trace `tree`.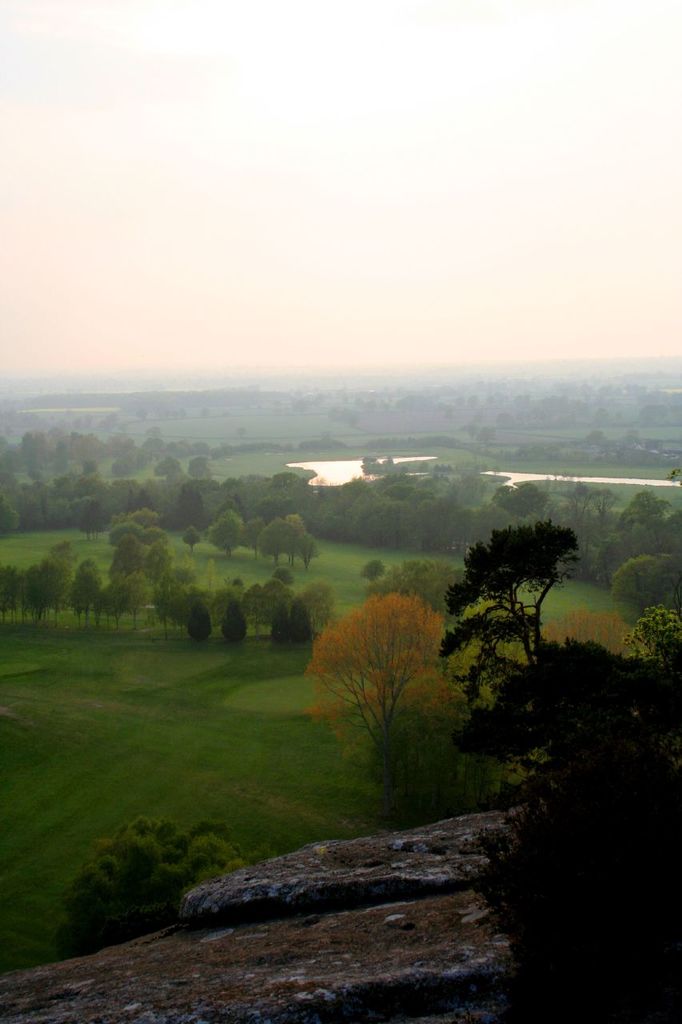
Traced to <region>71, 550, 114, 626</region>.
